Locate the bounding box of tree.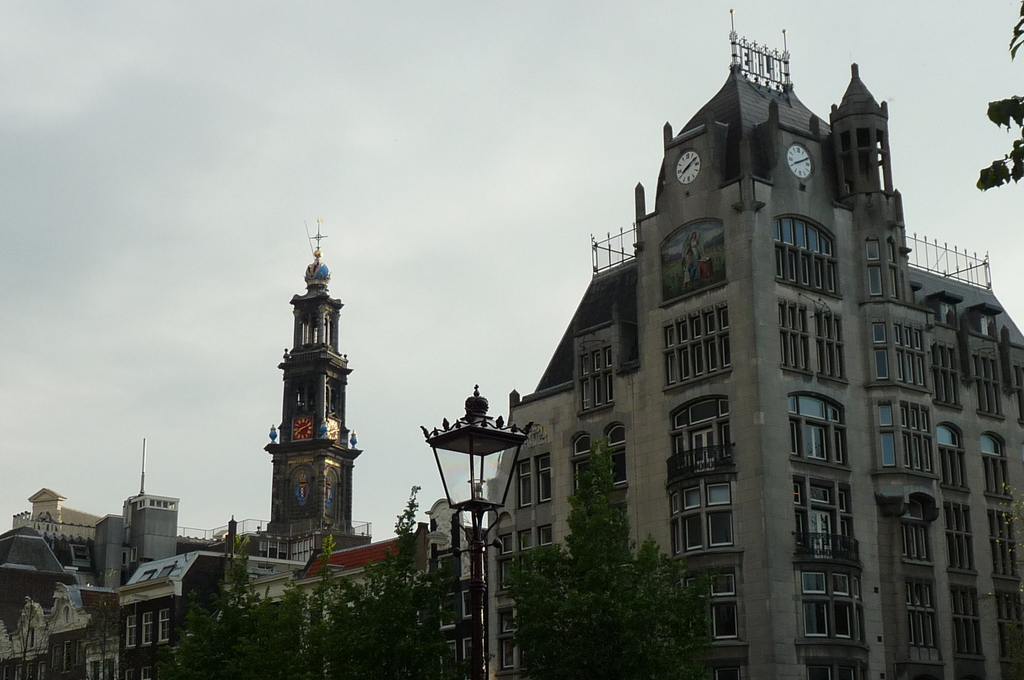
Bounding box: box=[510, 444, 705, 679].
